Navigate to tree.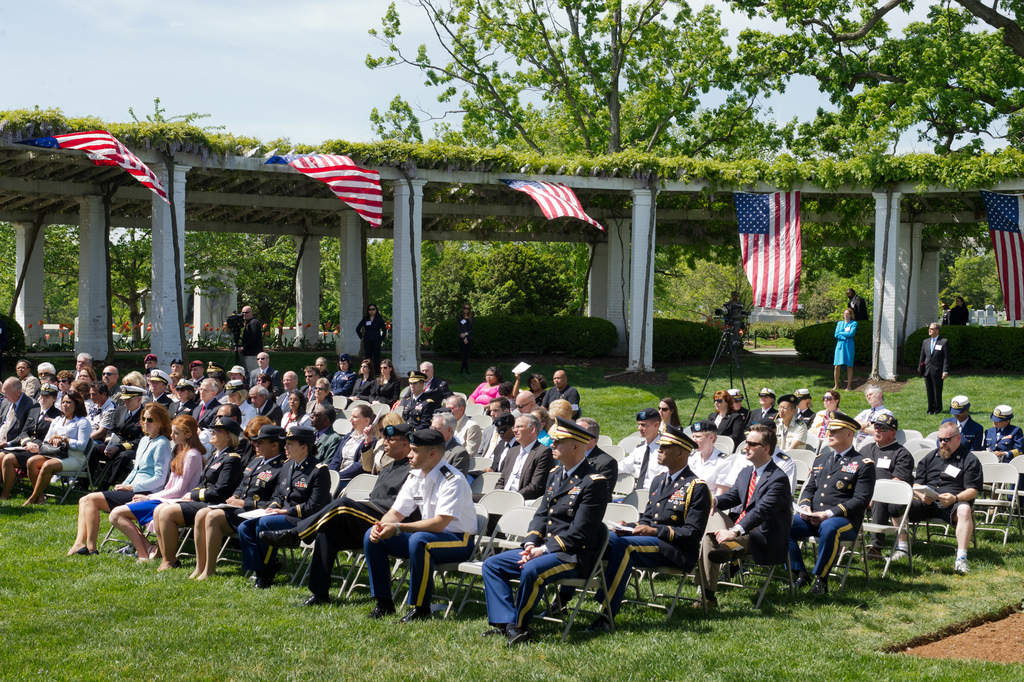
Navigation target: Rect(939, 247, 1006, 316).
